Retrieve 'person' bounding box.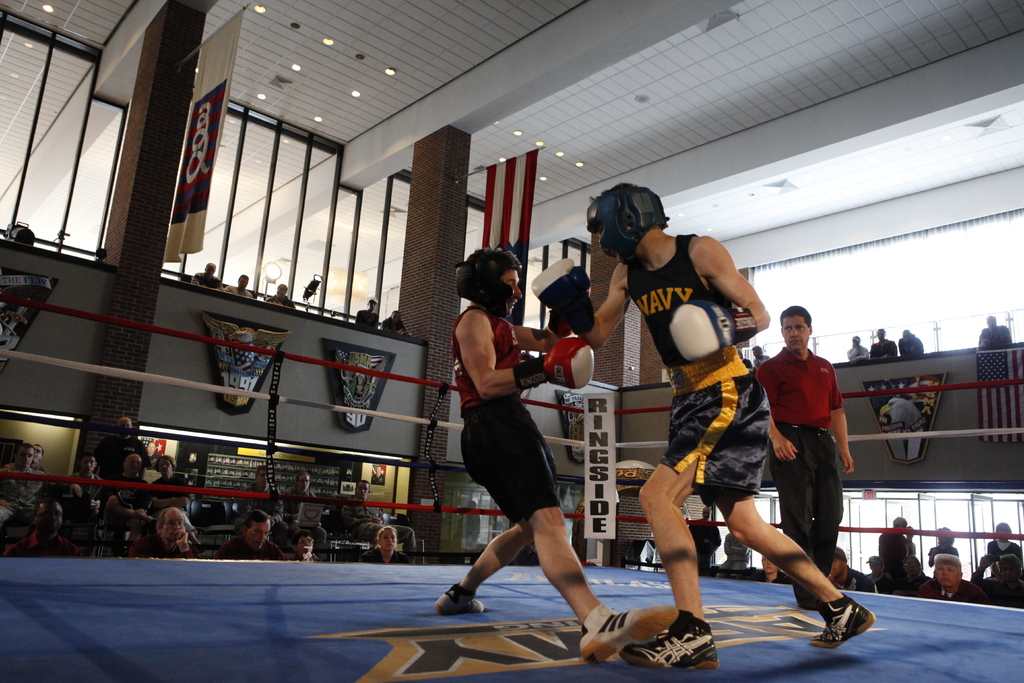
Bounding box: x1=129, y1=504, x2=202, y2=558.
